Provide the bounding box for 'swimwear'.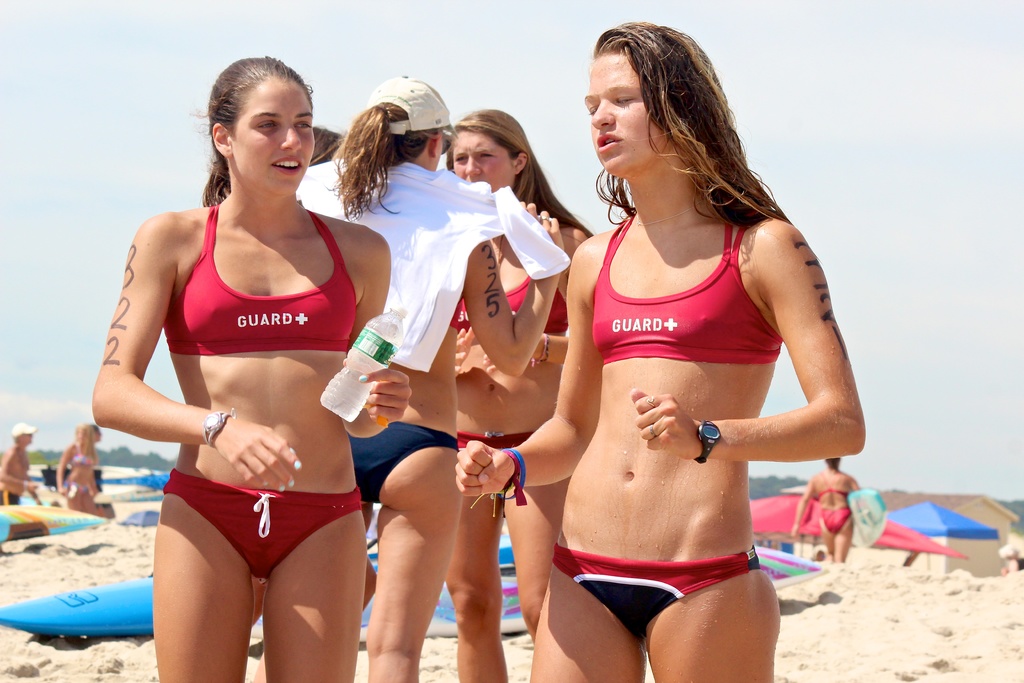
region(360, 418, 465, 507).
